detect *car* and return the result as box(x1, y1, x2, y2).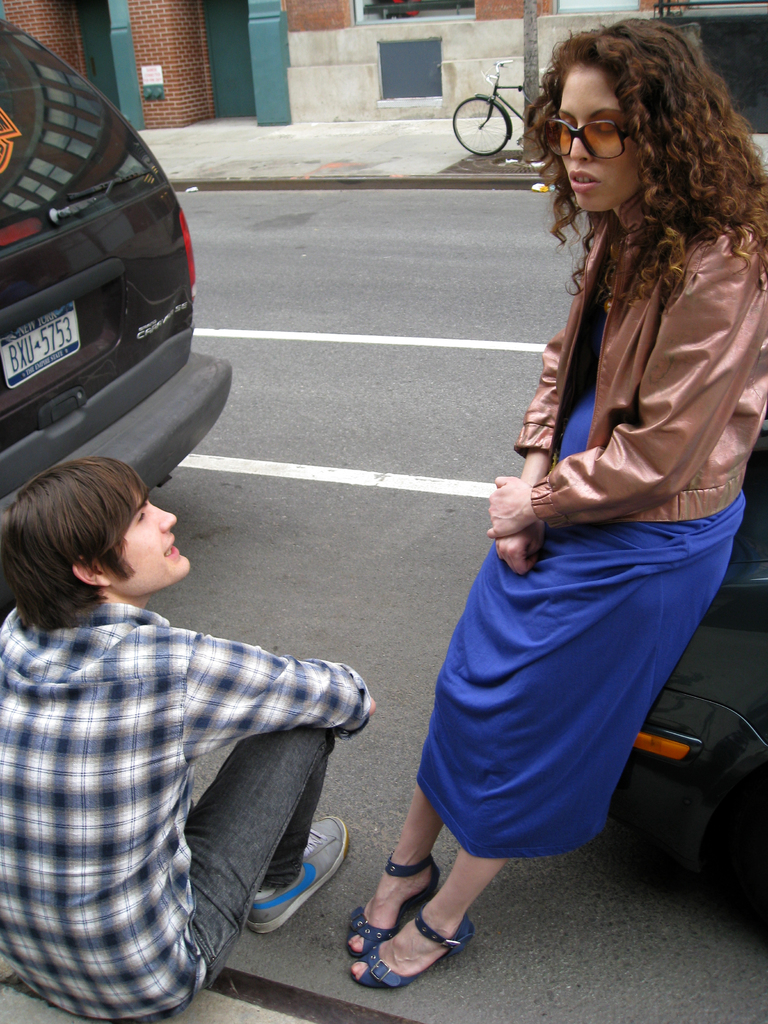
box(0, 22, 240, 490).
